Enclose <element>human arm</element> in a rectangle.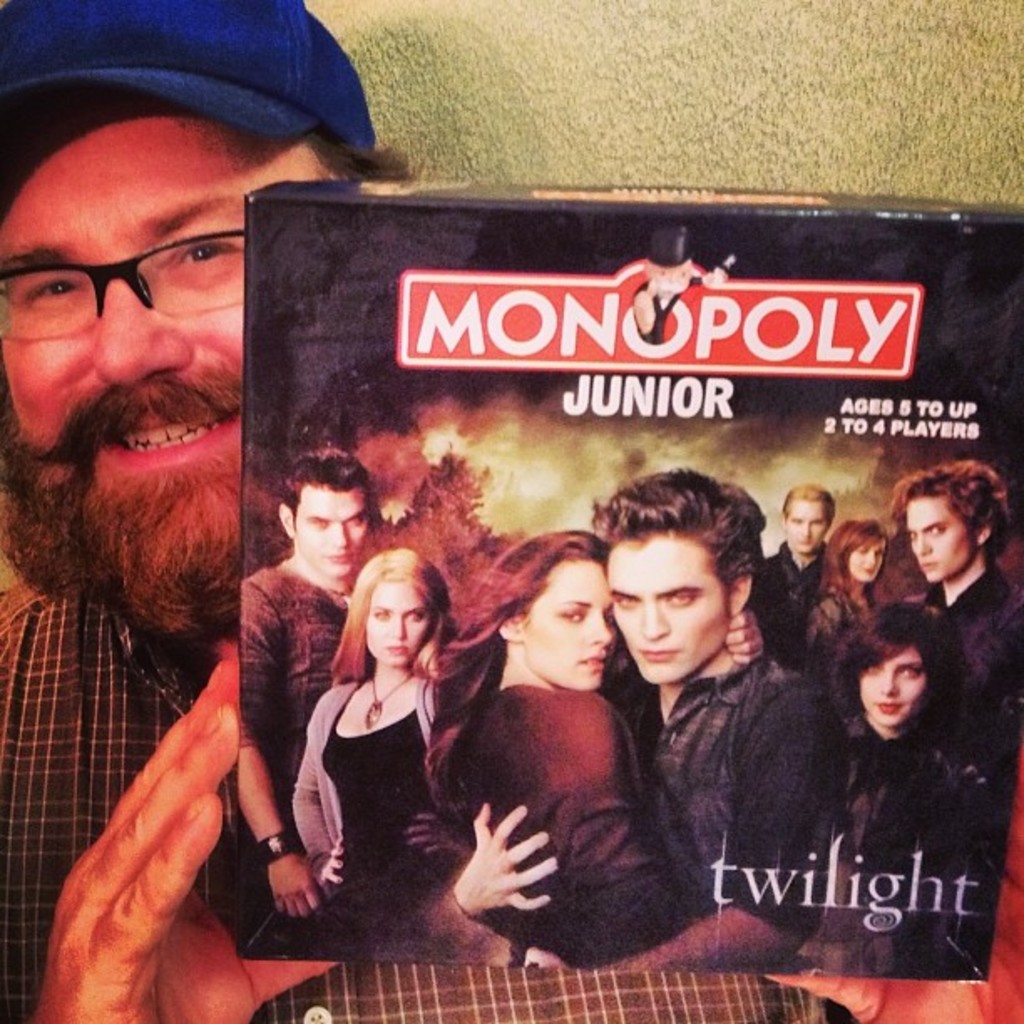
(x1=455, y1=793, x2=577, y2=924).
